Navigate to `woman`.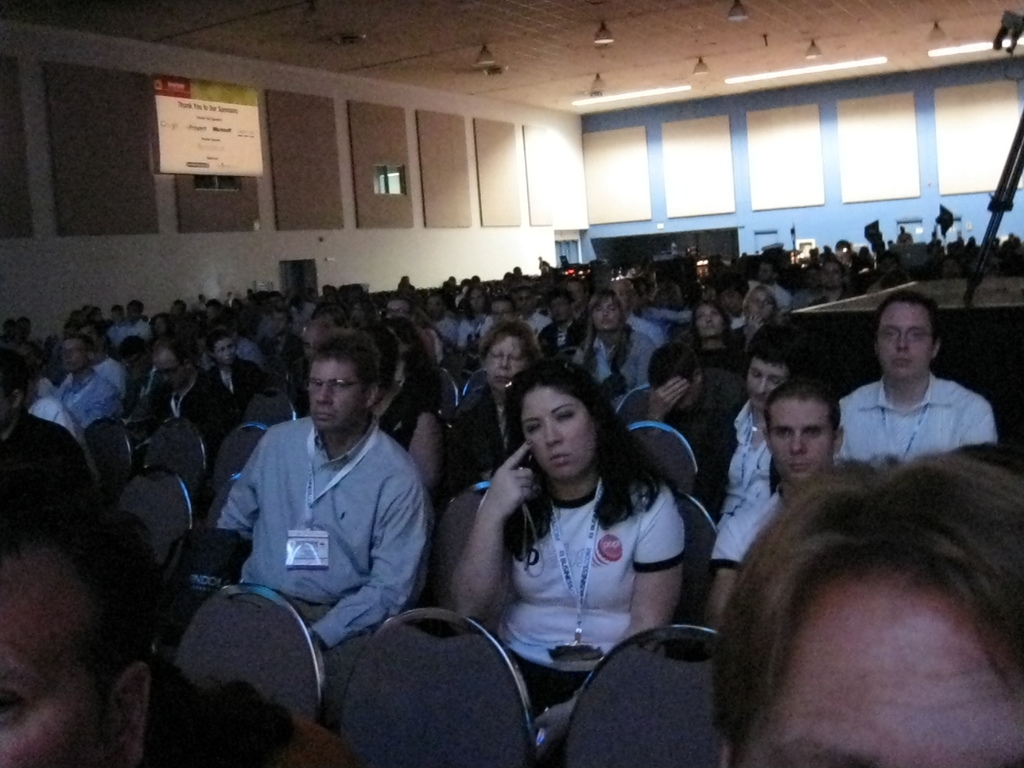
Navigation target: 739,289,783,356.
